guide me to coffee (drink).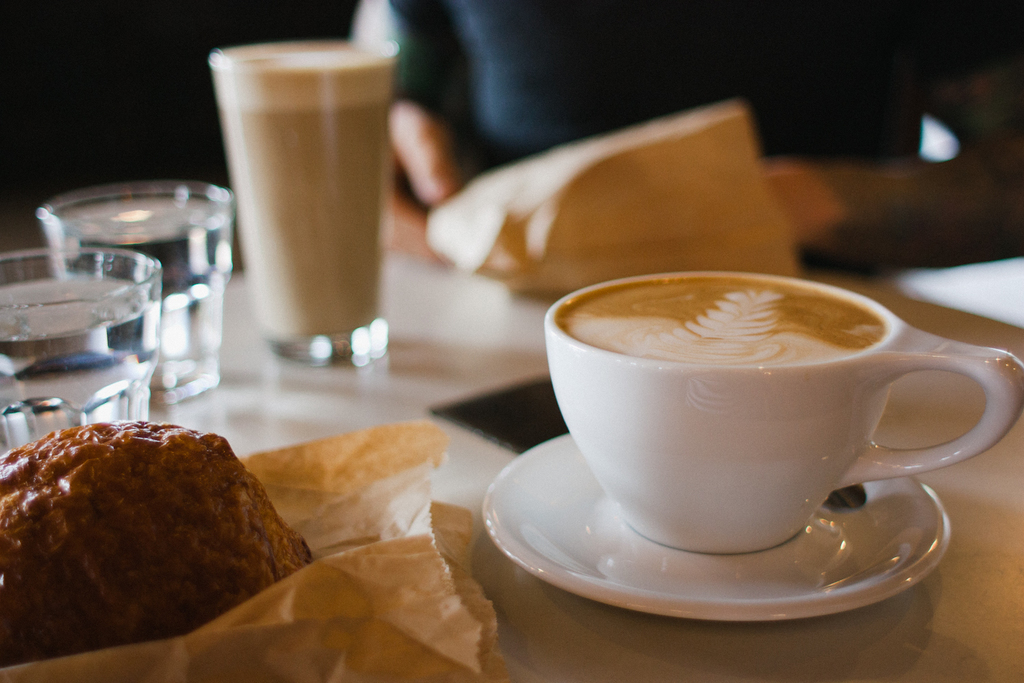
Guidance: BBox(556, 275, 888, 373).
